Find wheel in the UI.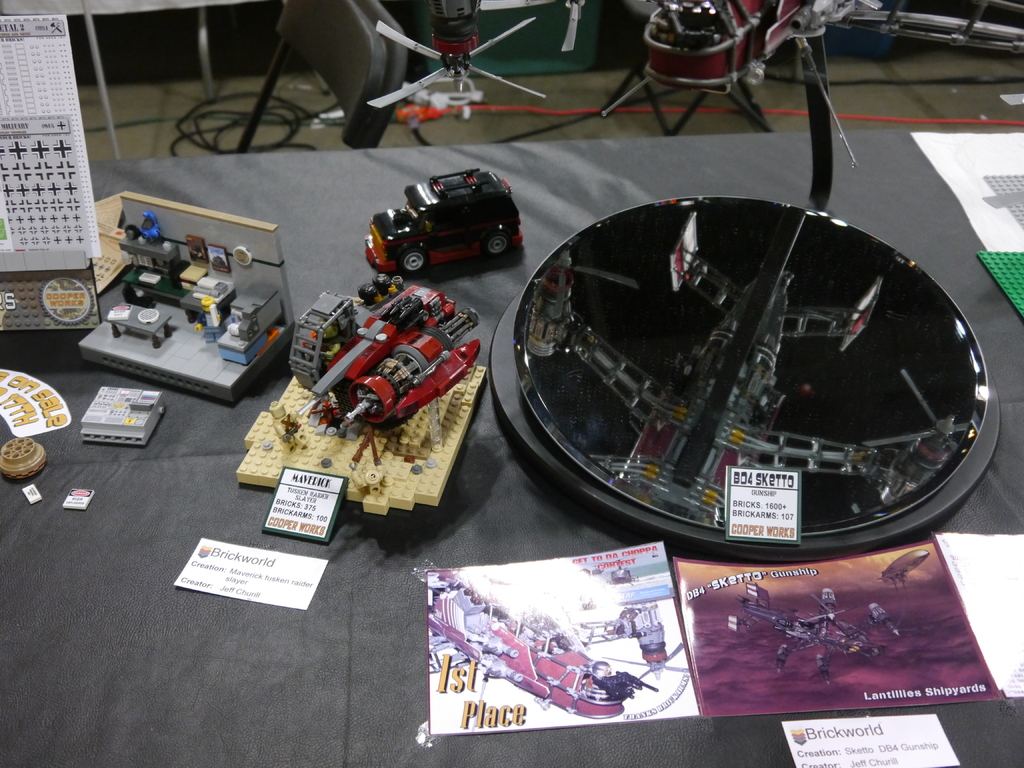
UI element at 483, 232, 508, 254.
